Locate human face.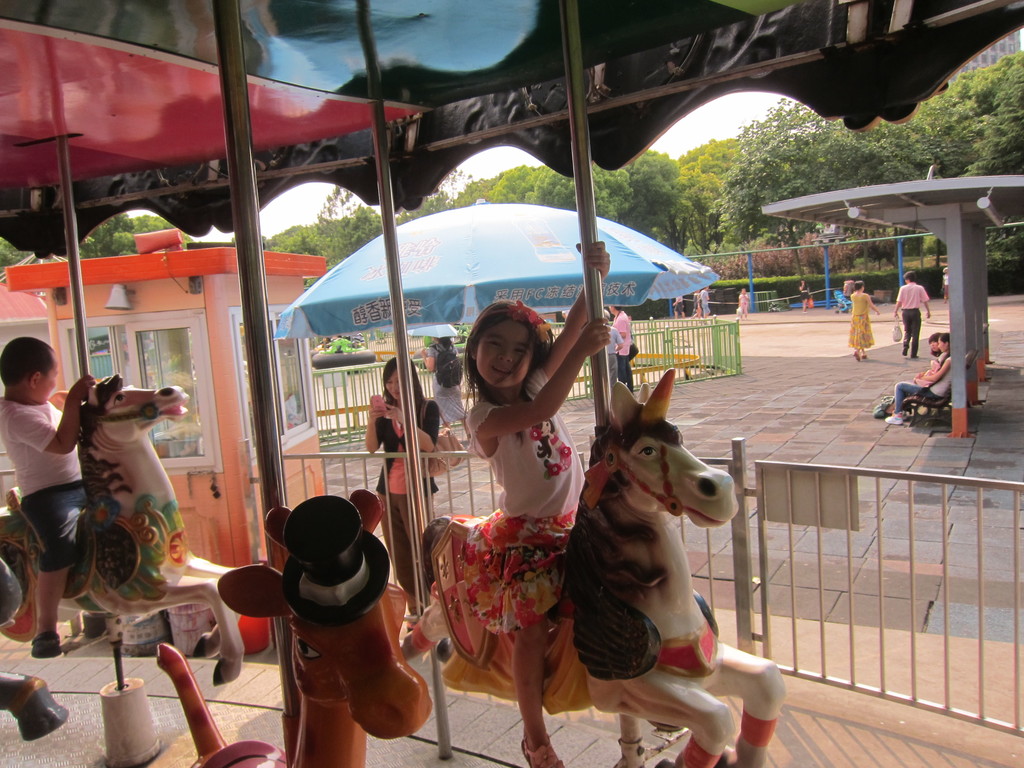
Bounding box: (left=387, top=373, right=401, bottom=403).
